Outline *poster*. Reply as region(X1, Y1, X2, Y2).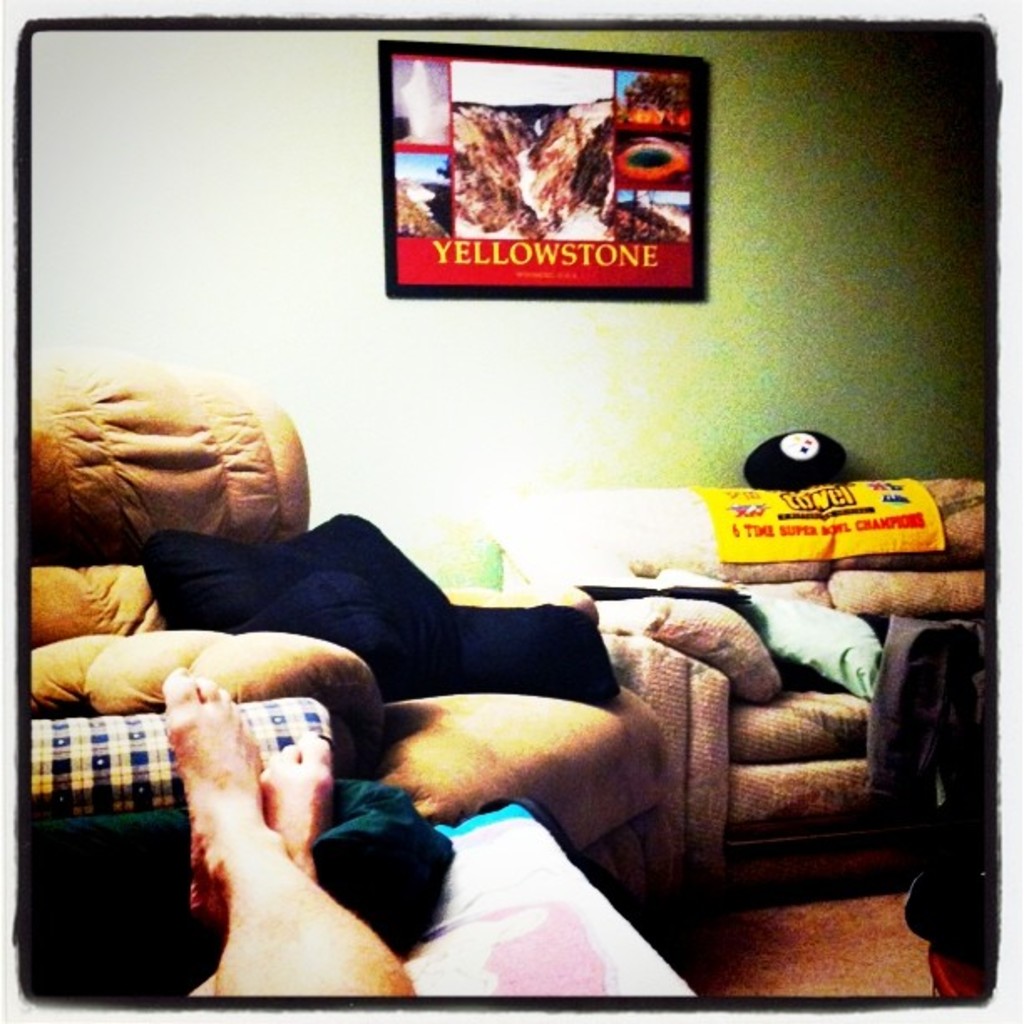
region(388, 64, 706, 283).
